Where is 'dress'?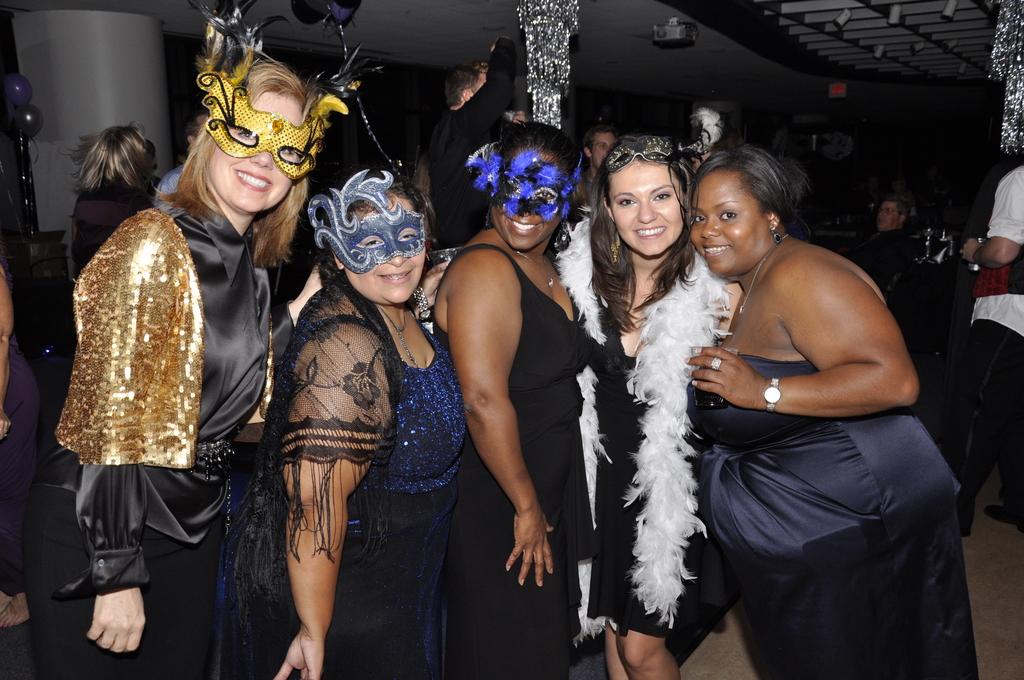
x1=698 y1=353 x2=980 y2=679.
